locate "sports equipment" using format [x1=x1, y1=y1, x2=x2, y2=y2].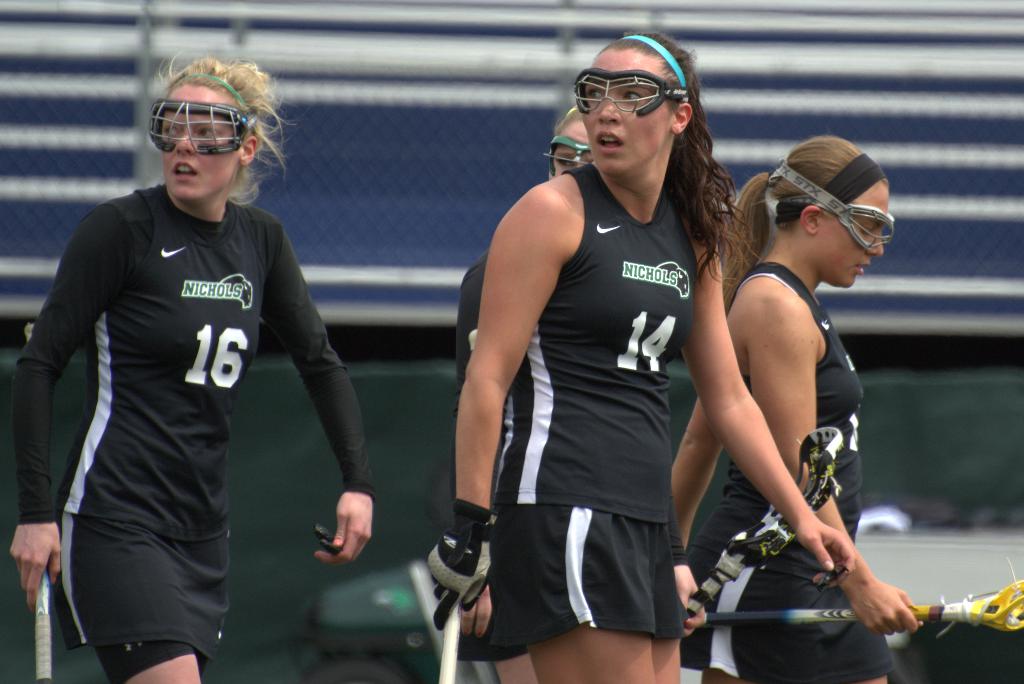
[x1=683, y1=425, x2=845, y2=624].
